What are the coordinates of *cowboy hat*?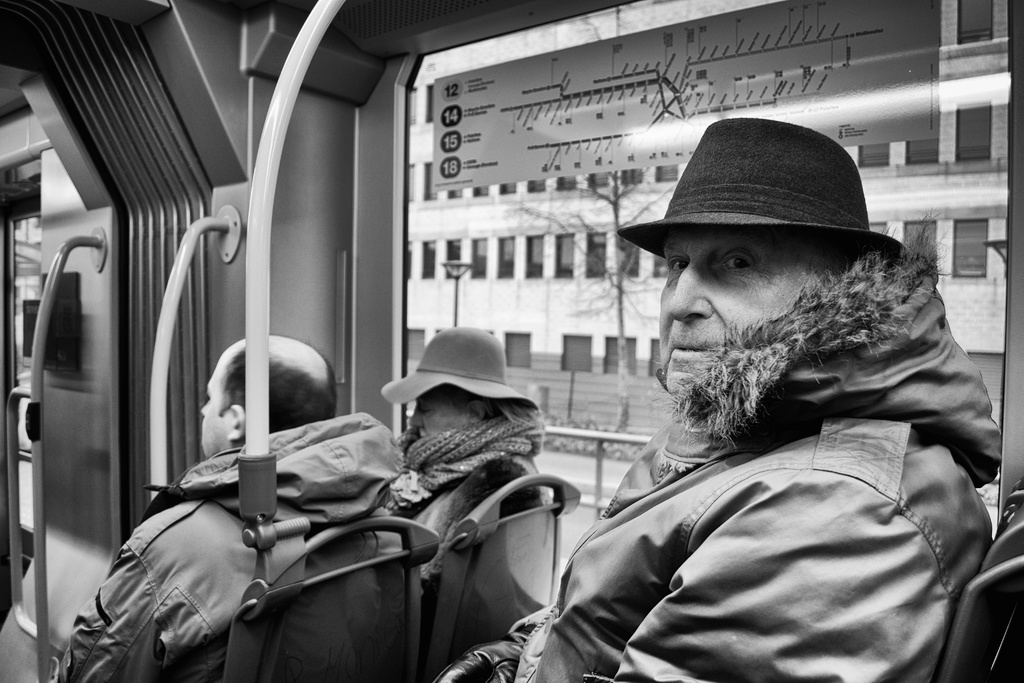
bbox(380, 324, 543, 409).
